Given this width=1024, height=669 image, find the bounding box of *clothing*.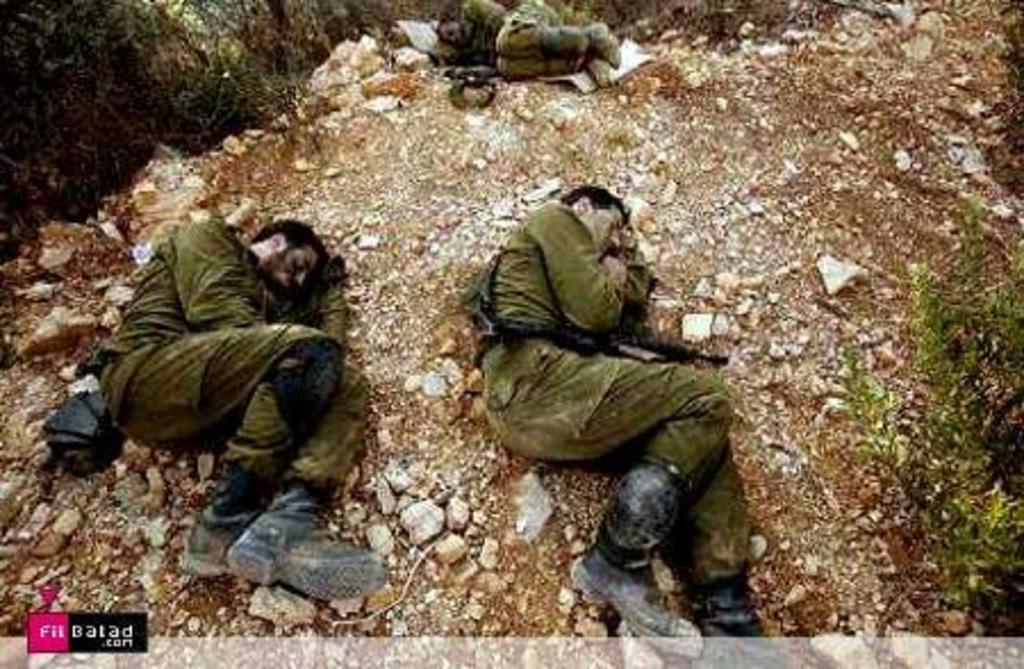
x1=485 y1=198 x2=755 y2=585.
